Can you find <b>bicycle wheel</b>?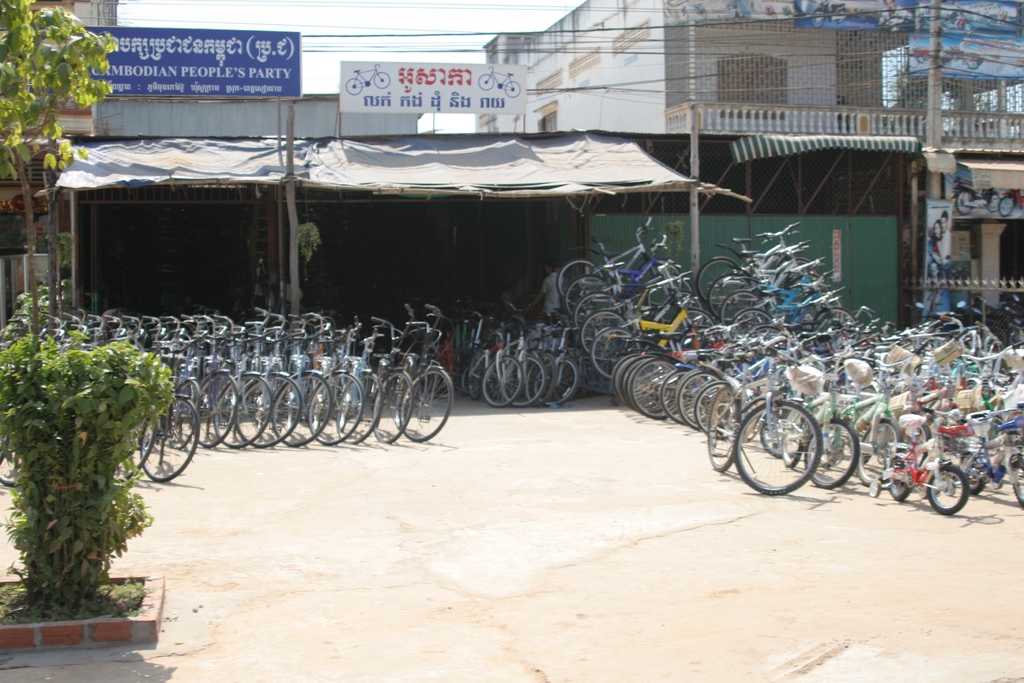
Yes, bounding box: Rect(374, 68, 393, 94).
